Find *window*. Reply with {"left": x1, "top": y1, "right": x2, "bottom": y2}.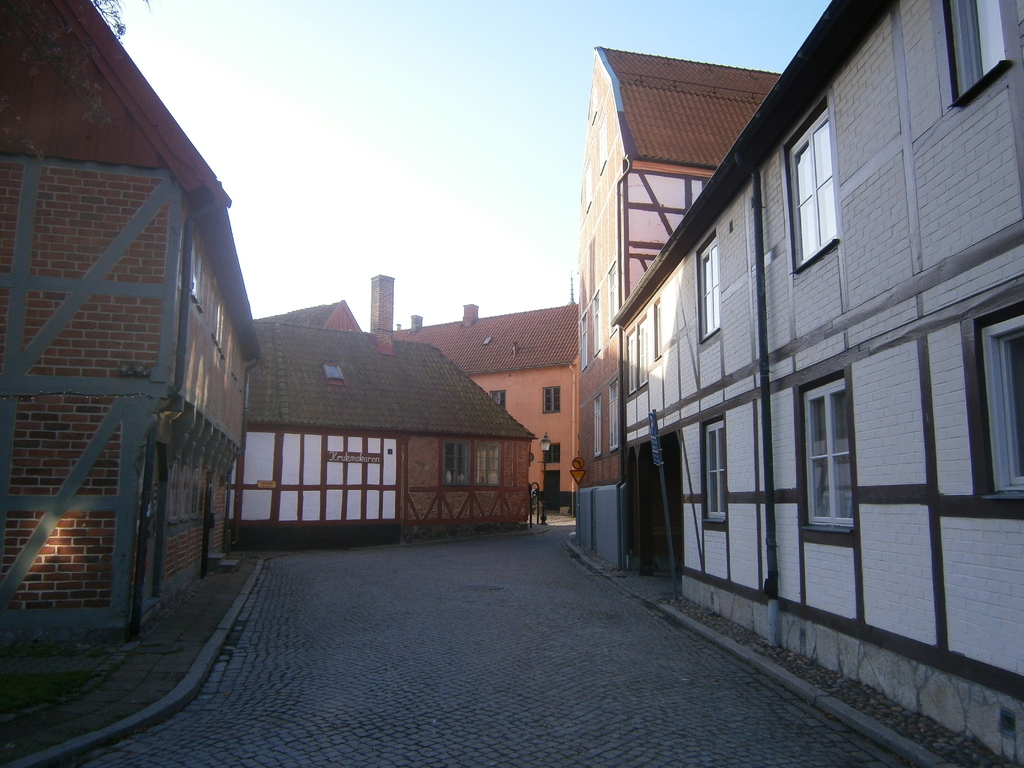
{"left": 605, "top": 259, "right": 623, "bottom": 339}.
